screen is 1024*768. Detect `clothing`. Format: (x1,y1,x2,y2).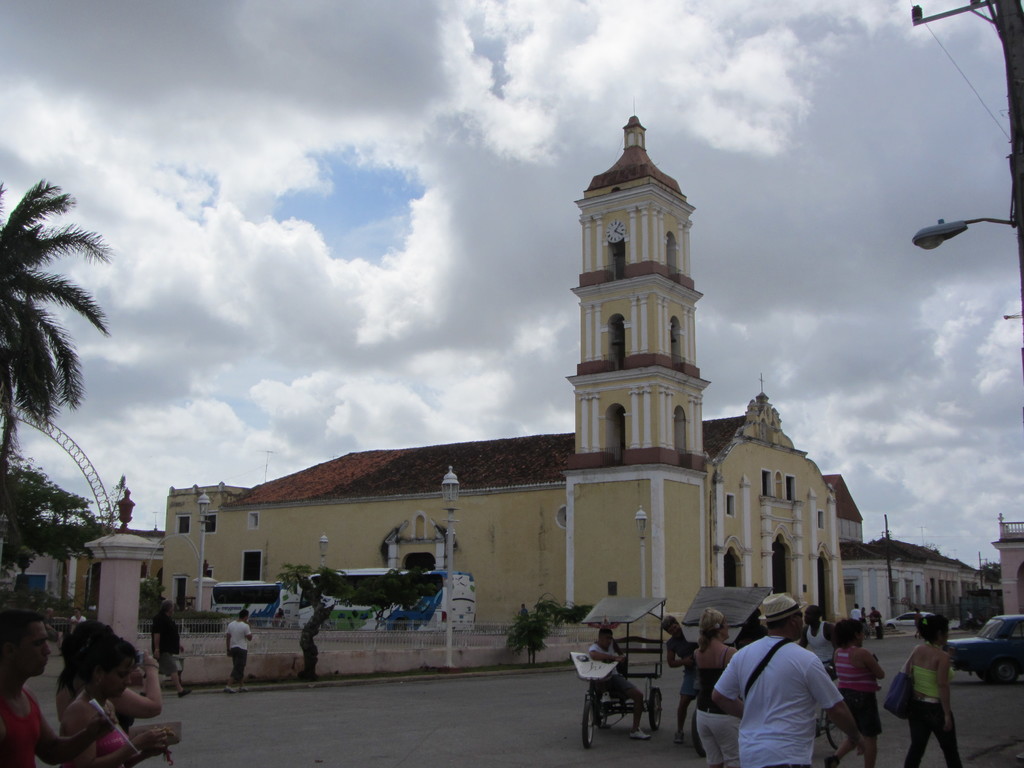
(696,645,741,767).
